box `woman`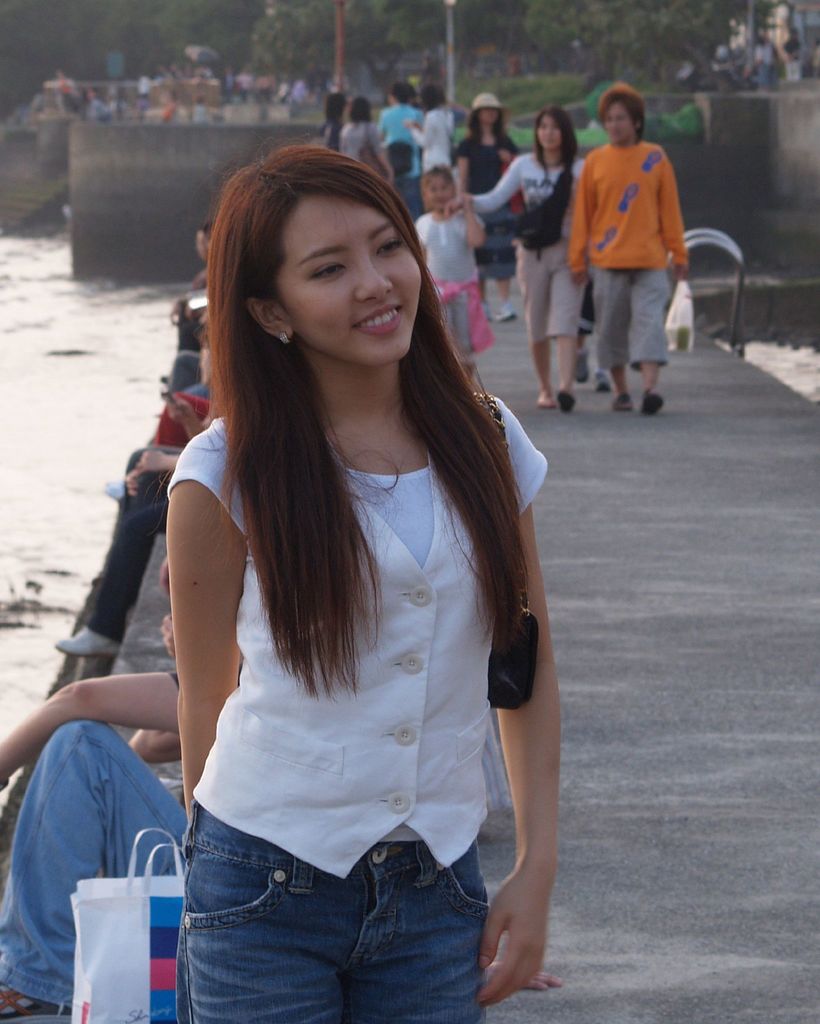
[x1=455, y1=85, x2=528, y2=330]
